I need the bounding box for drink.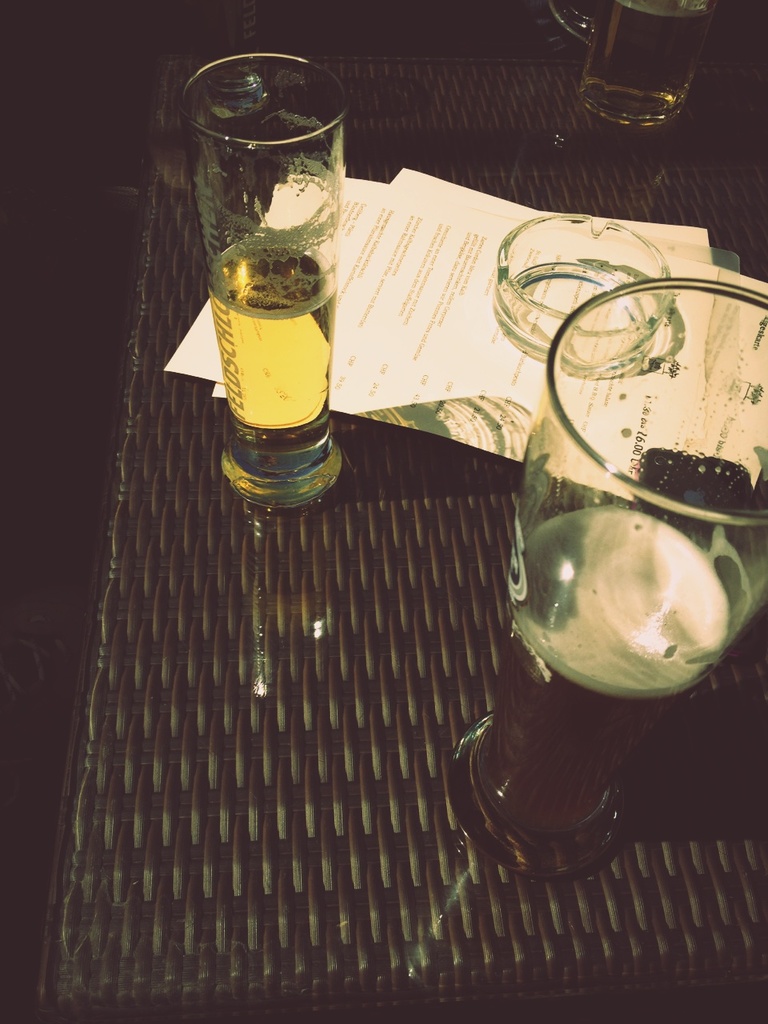
Here it is: 479,521,733,827.
